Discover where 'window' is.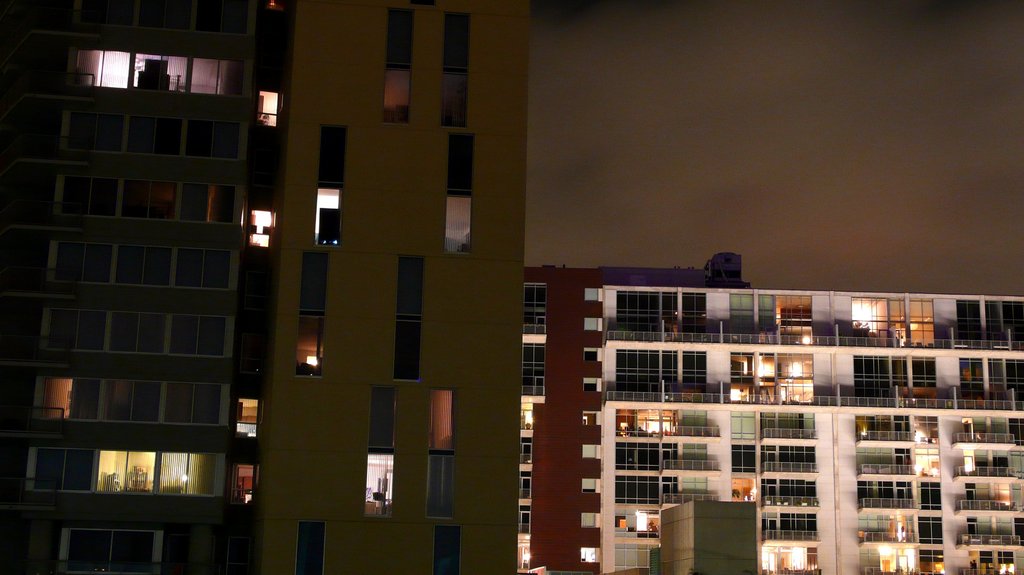
Discovered at pyautogui.locateOnScreen(309, 187, 342, 245).
